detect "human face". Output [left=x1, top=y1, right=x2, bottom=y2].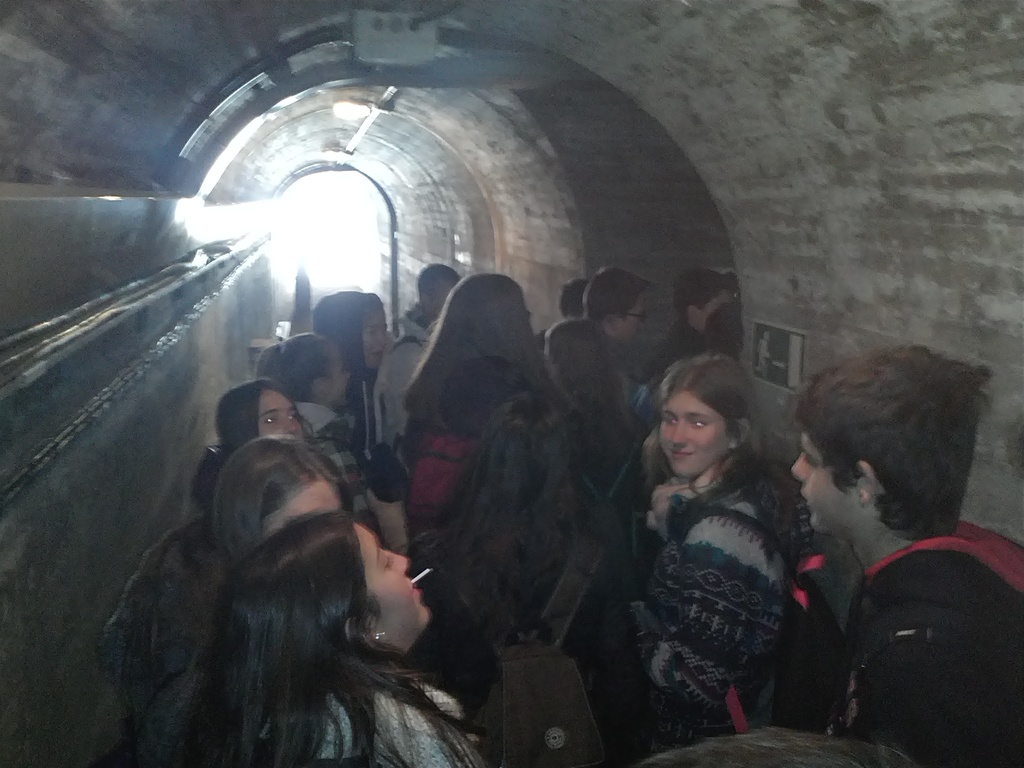
[left=260, top=387, right=298, bottom=439].
